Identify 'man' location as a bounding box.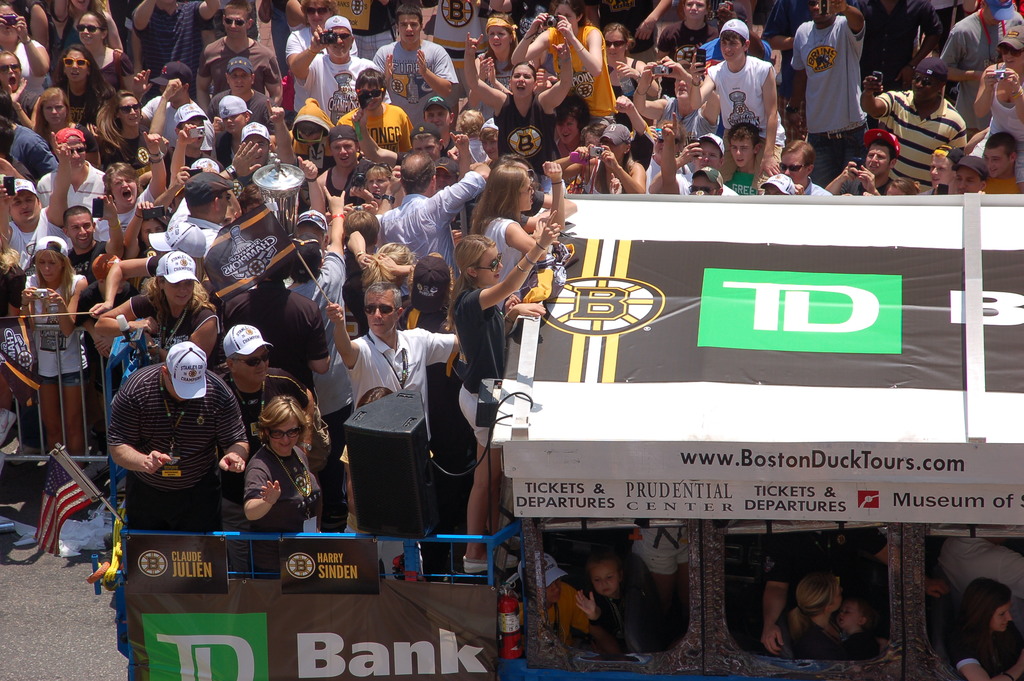
<region>938, 0, 1014, 129</region>.
